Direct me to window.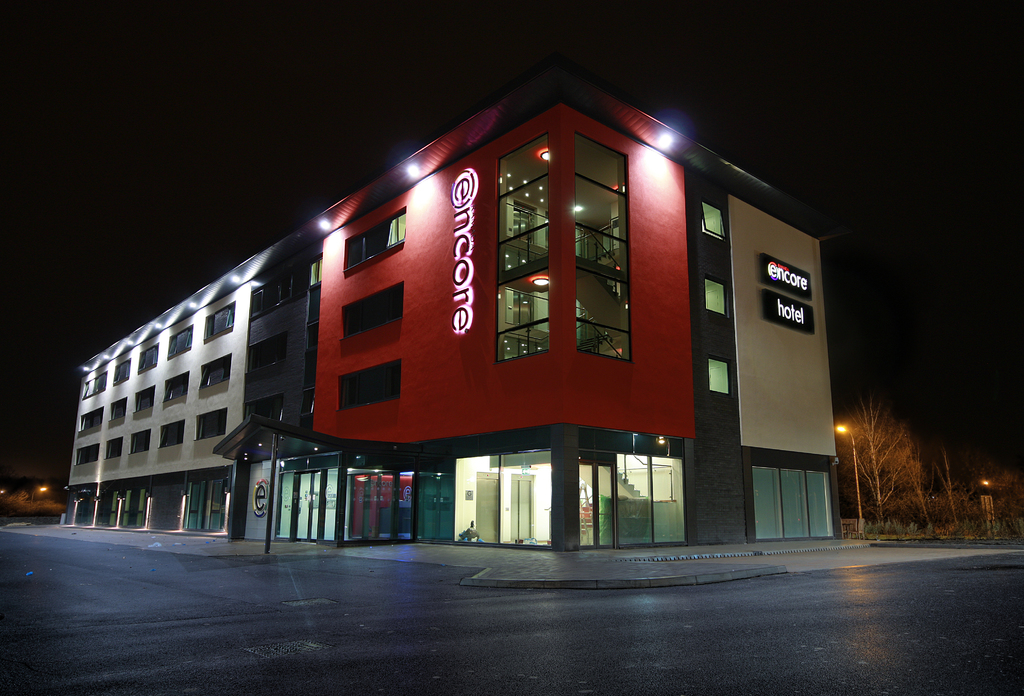
Direction: {"left": 113, "top": 357, "right": 131, "bottom": 386}.
